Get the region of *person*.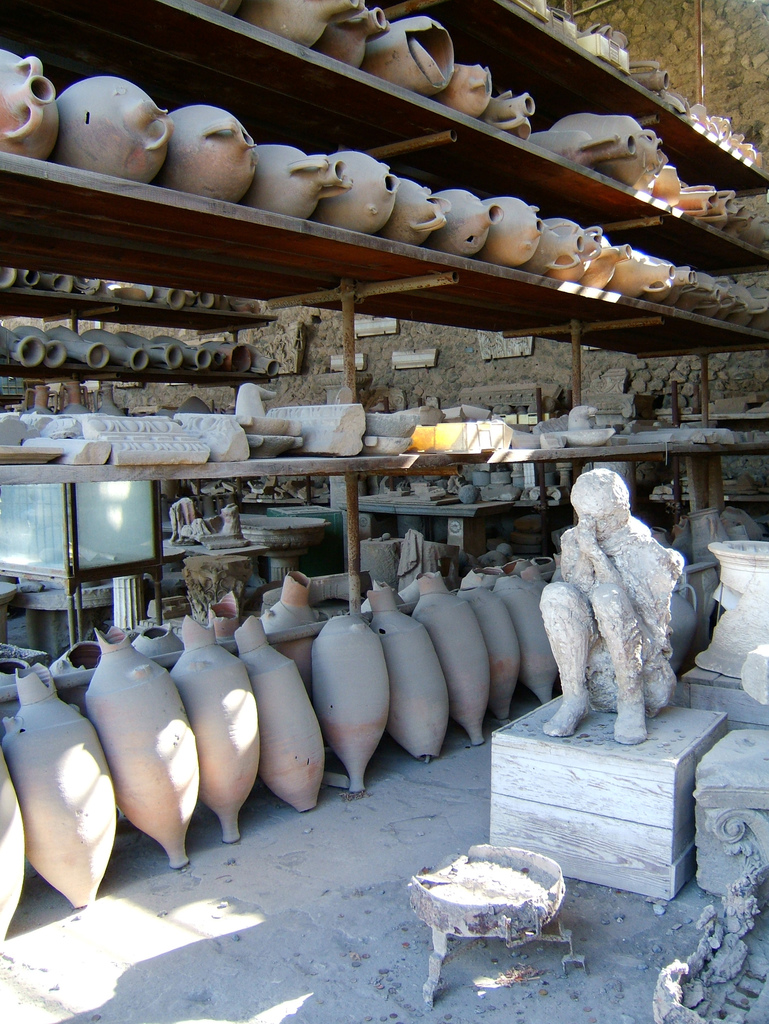
{"x1": 538, "y1": 467, "x2": 684, "y2": 746}.
